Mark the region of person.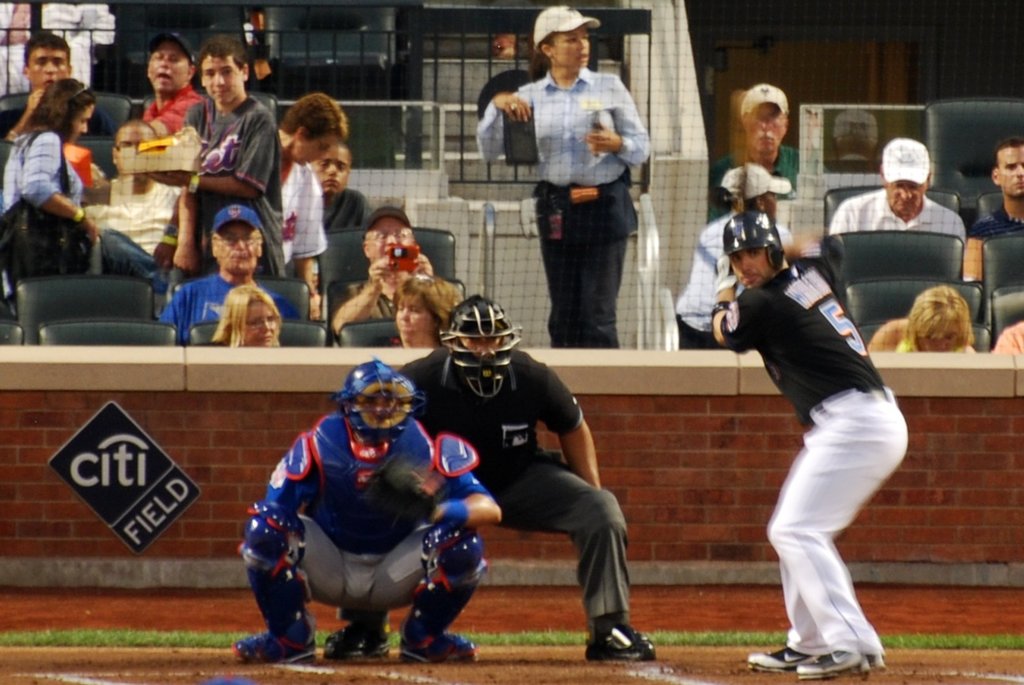
Region: x1=331, y1=200, x2=430, y2=335.
